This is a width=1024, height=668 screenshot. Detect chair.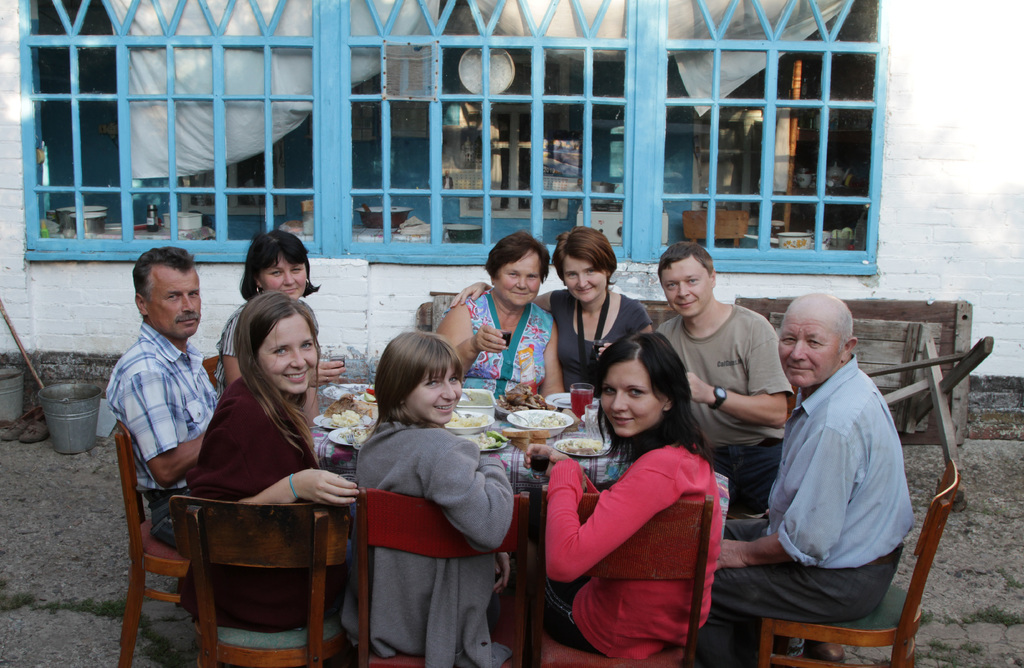
bbox=[198, 355, 216, 390].
